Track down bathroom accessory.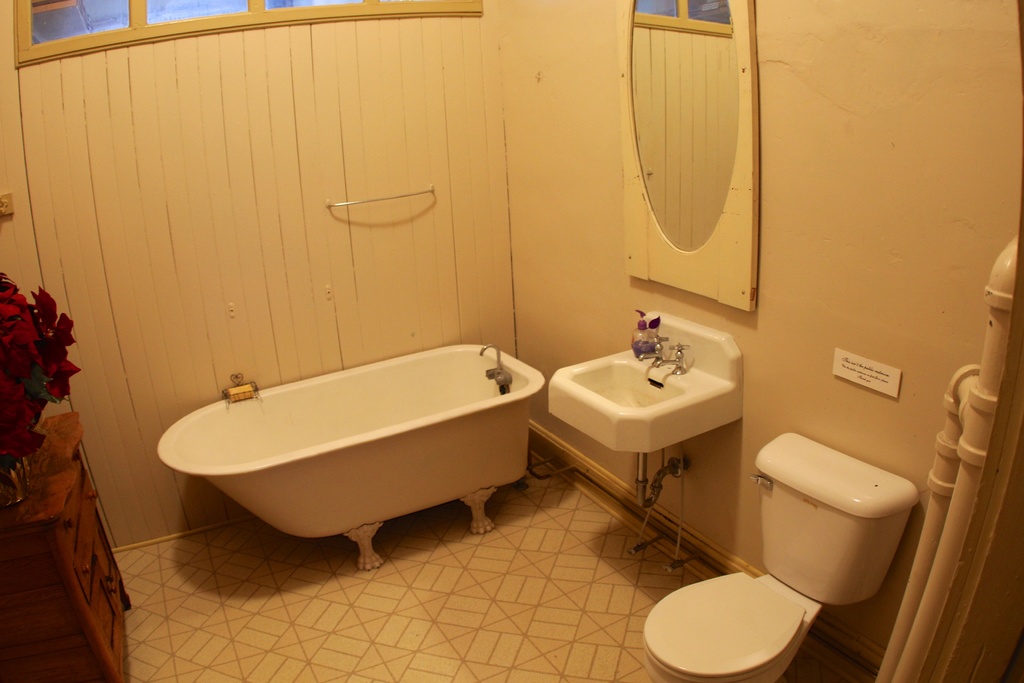
Tracked to 620,0,755,259.
